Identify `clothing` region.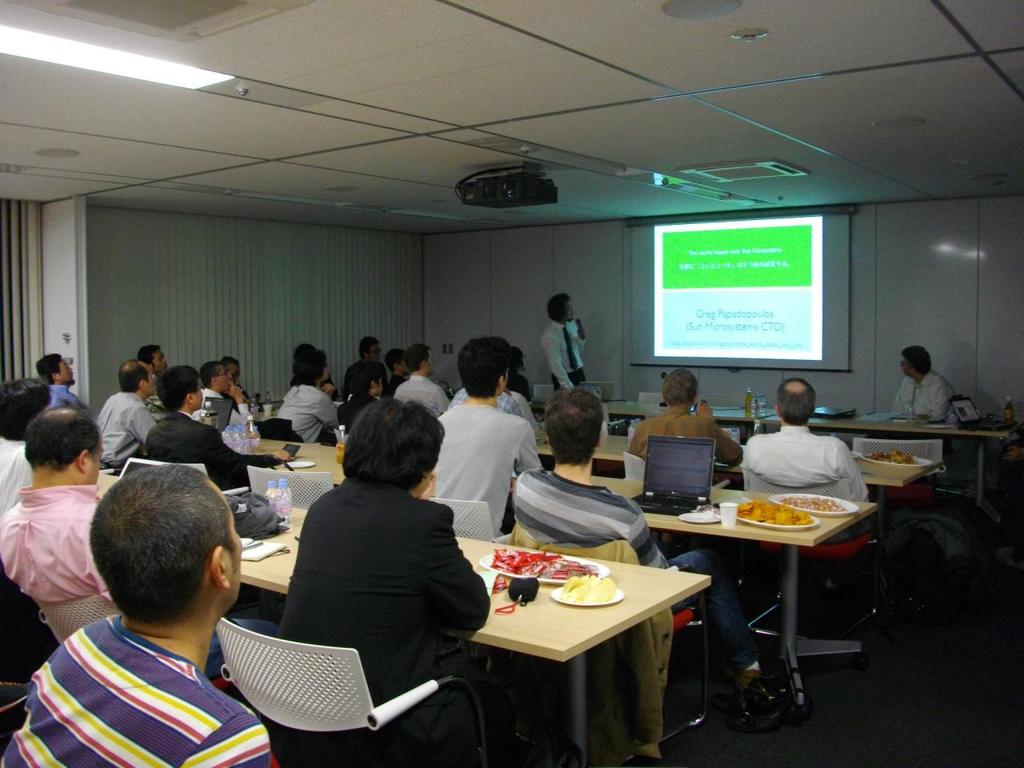
Region: select_region(193, 385, 251, 420).
